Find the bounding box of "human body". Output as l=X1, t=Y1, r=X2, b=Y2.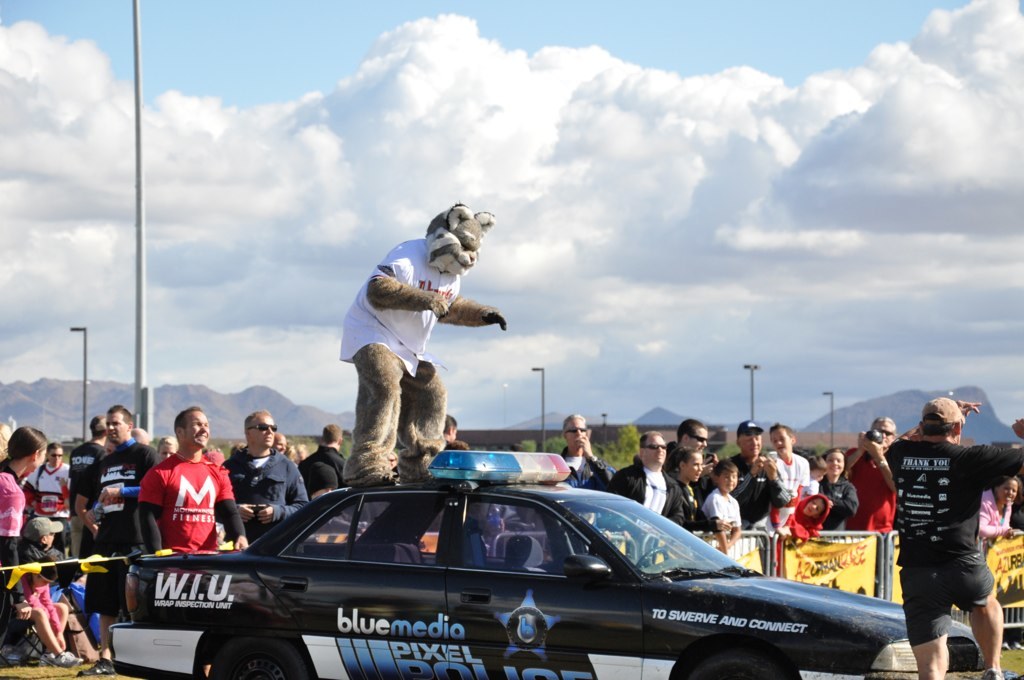
l=554, t=409, r=610, b=494.
